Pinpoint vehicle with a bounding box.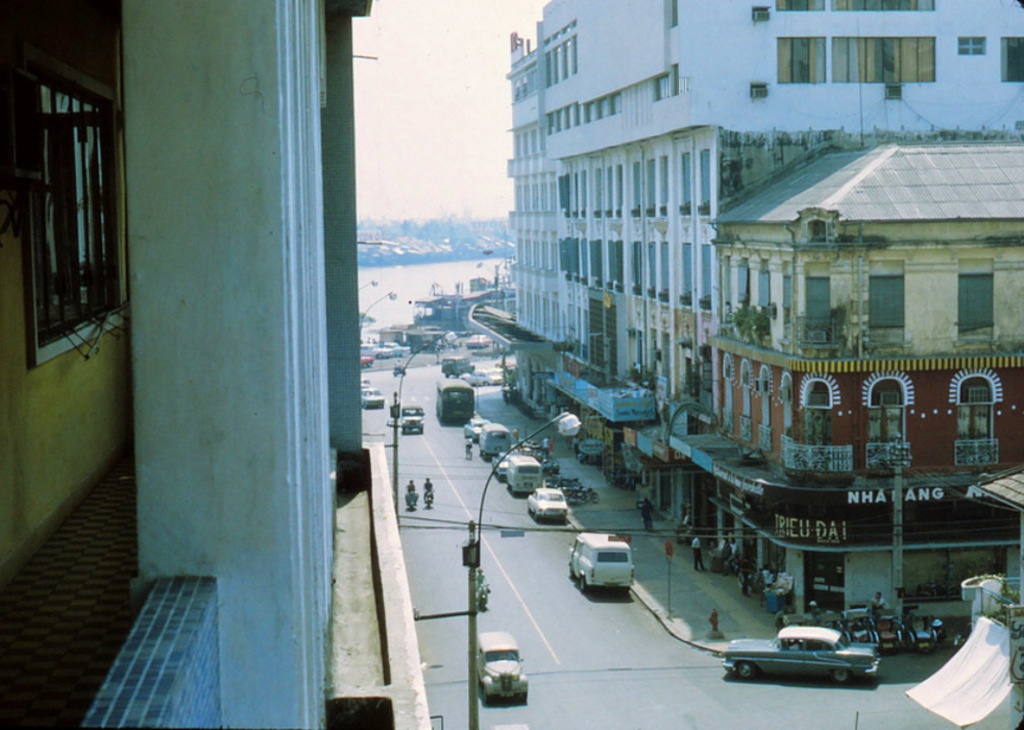
bbox(382, 341, 411, 359).
